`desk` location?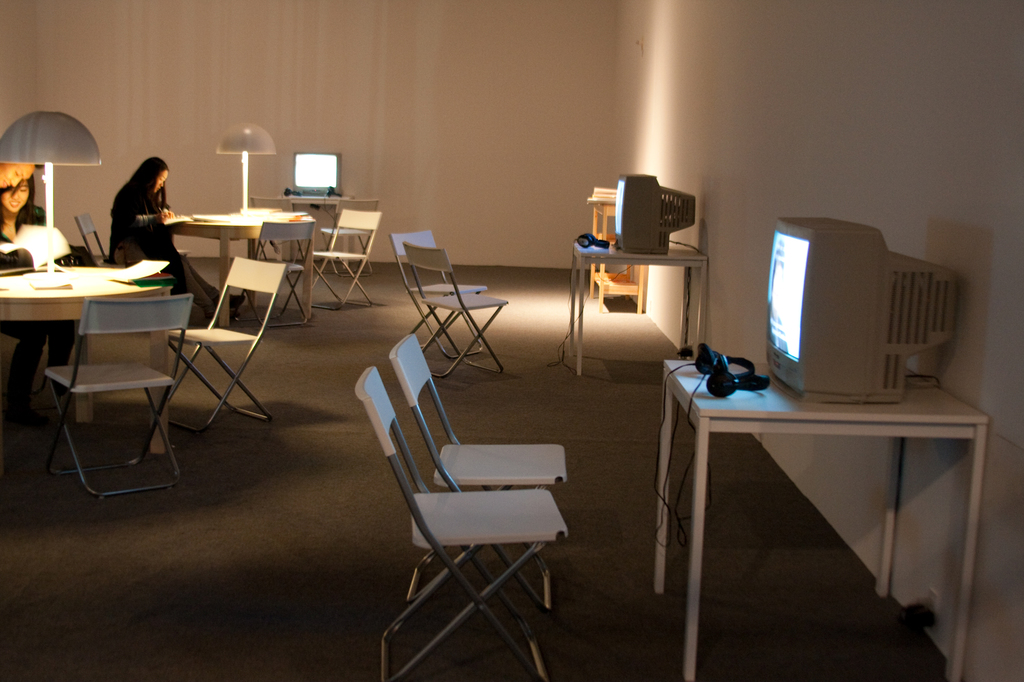
select_region(163, 210, 320, 329)
